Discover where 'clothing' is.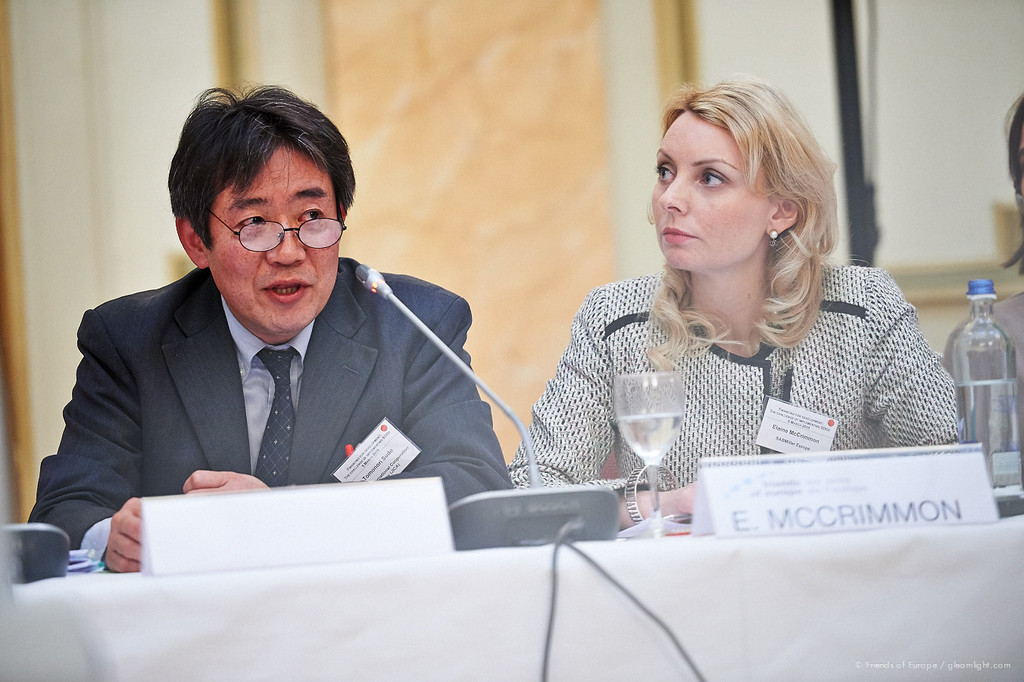
Discovered at pyautogui.locateOnScreen(495, 245, 978, 514).
